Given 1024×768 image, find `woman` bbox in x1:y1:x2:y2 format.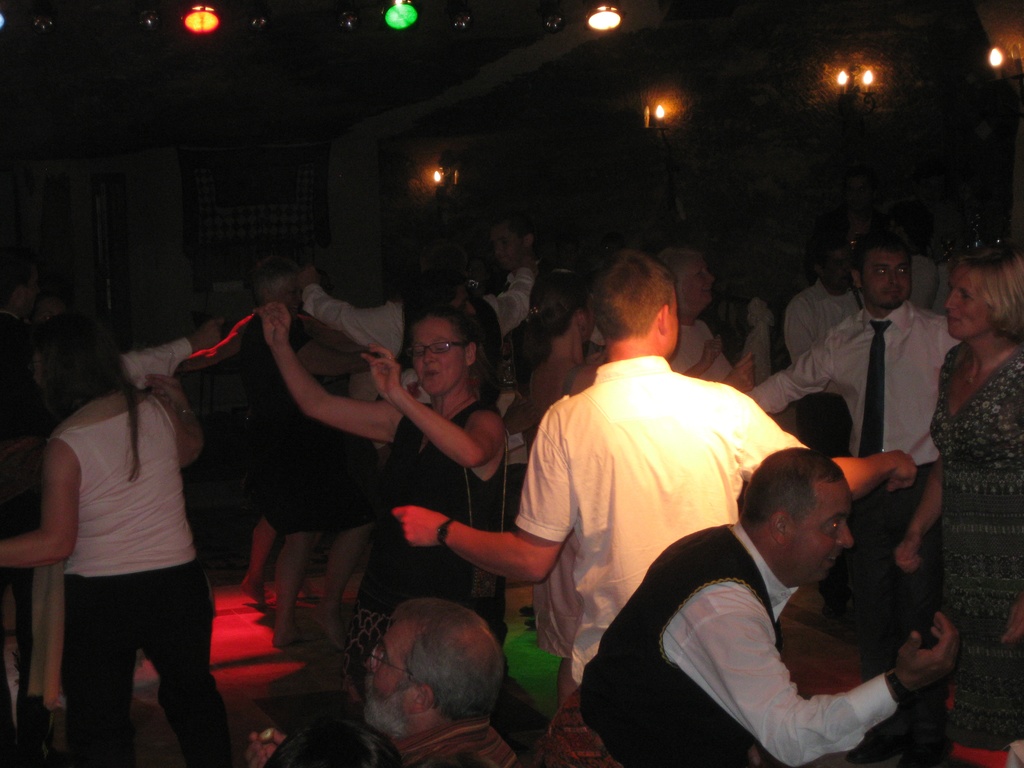
0:317:236:767.
